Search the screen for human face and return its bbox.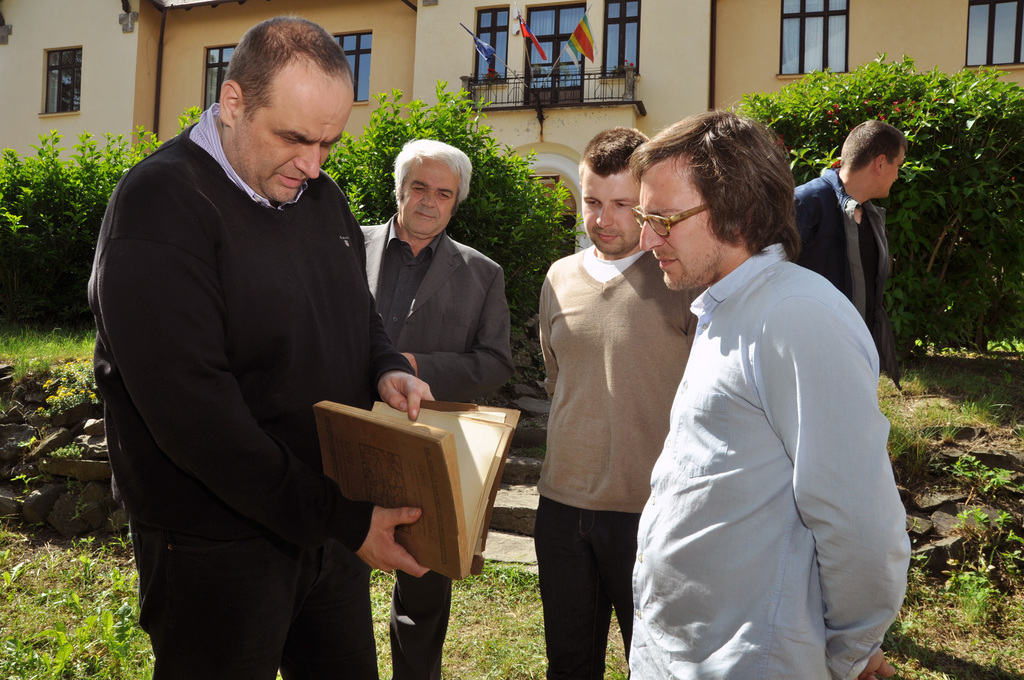
Found: bbox=(640, 177, 712, 291).
